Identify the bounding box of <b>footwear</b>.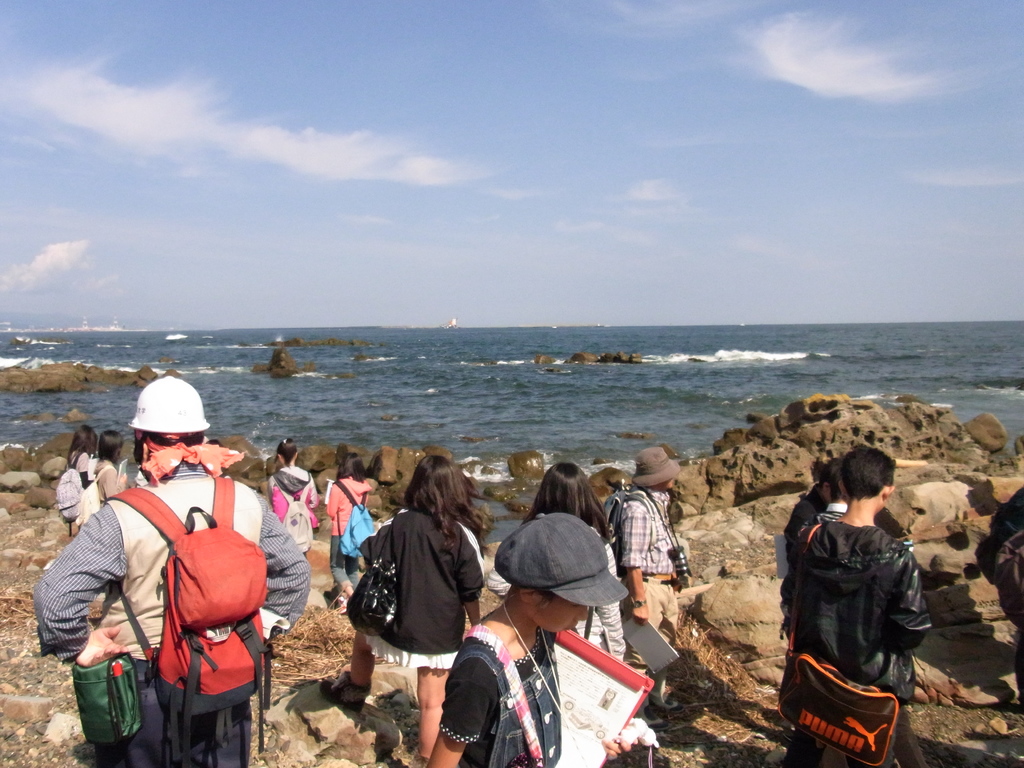
bbox=(650, 691, 682, 710).
